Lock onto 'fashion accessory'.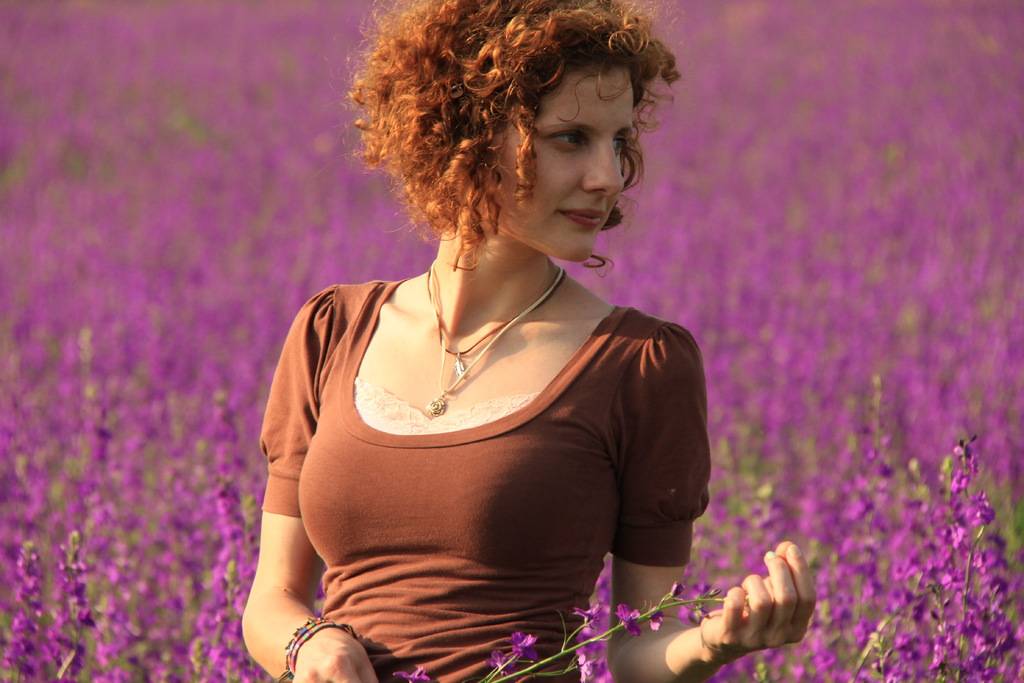
Locked: box=[424, 261, 566, 415].
